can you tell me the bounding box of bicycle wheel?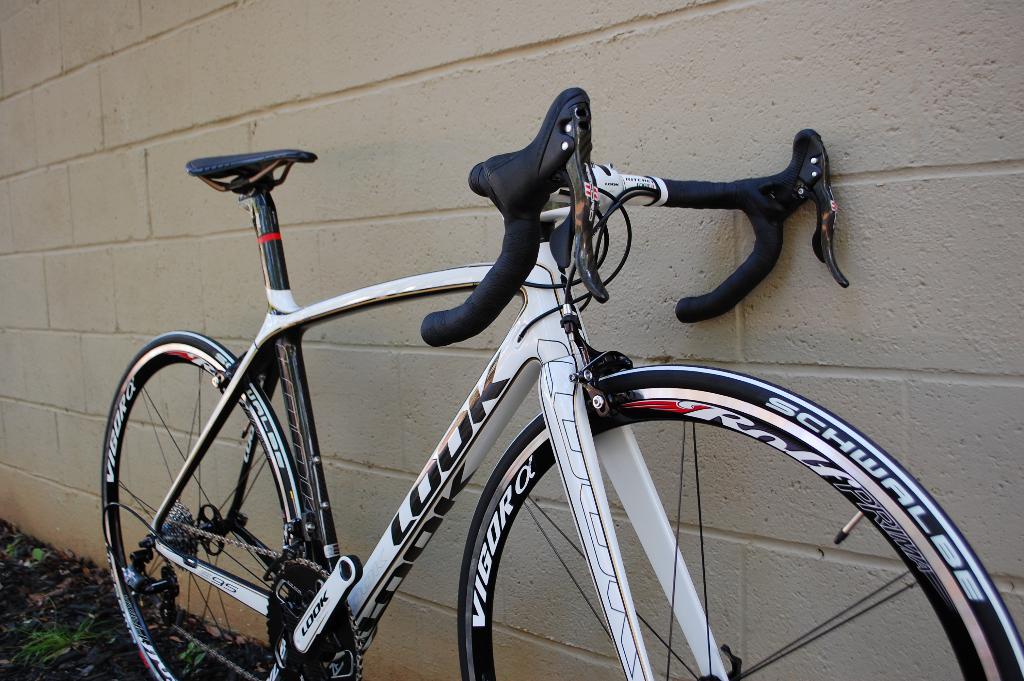
{"left": 97, "top": 329, "right": 305, "bottom": 680}.
